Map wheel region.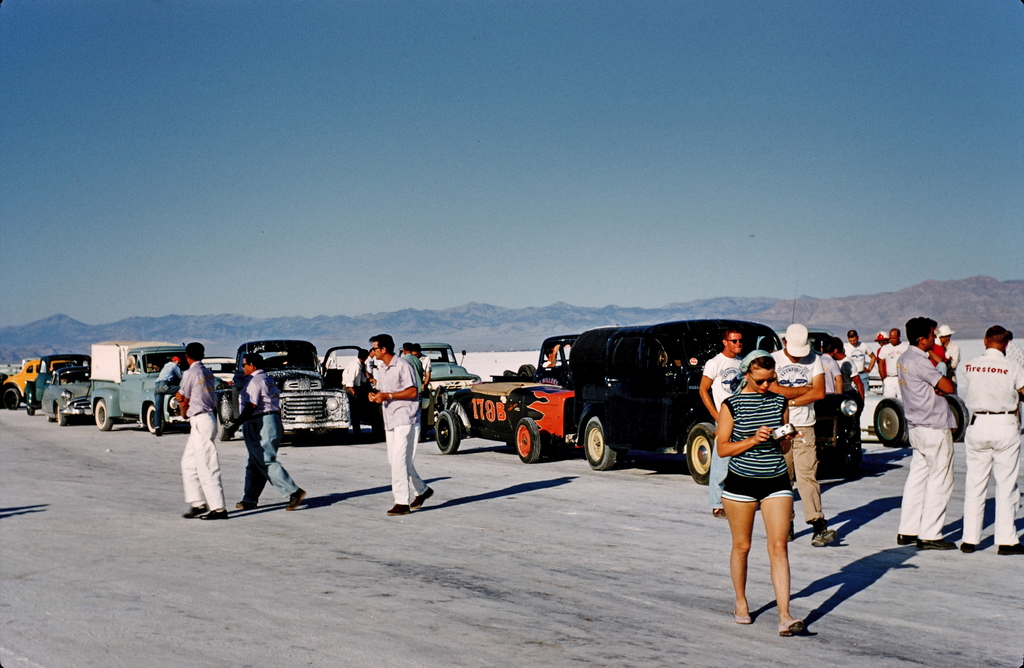
Mapped to rect(96, 398, 114, 431).
